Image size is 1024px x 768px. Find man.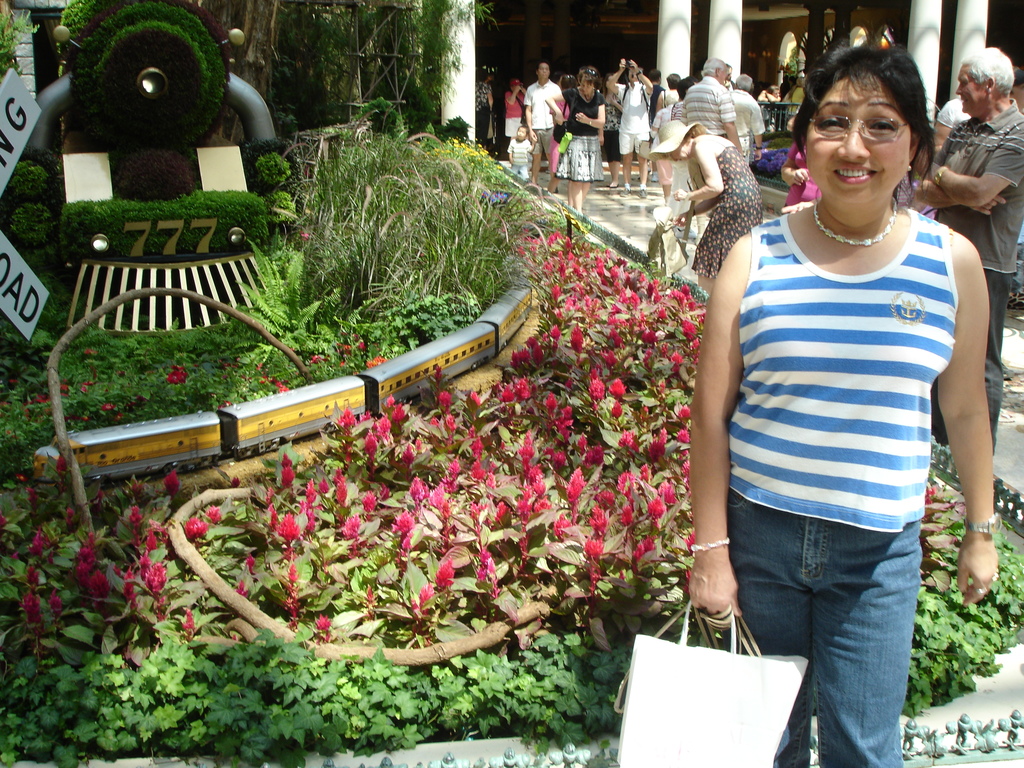
{"x1": 730, "y1": 76, "x2": 764, "y2": 159}.
